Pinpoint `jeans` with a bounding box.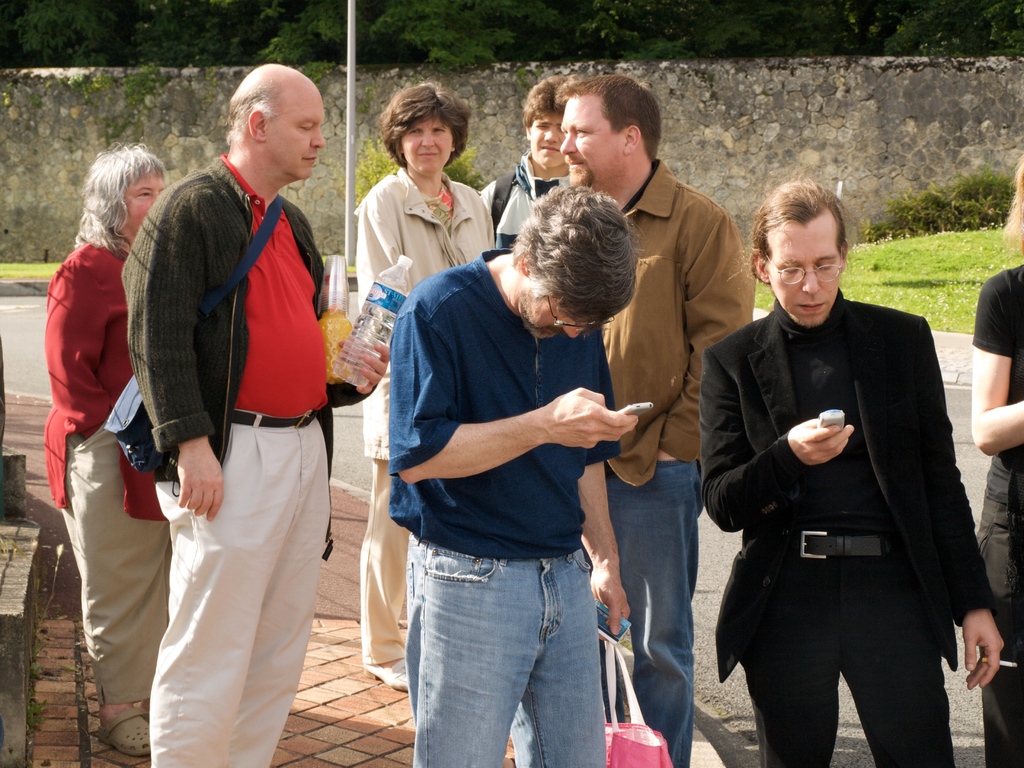
Rect(605, 460, 704, 767).
